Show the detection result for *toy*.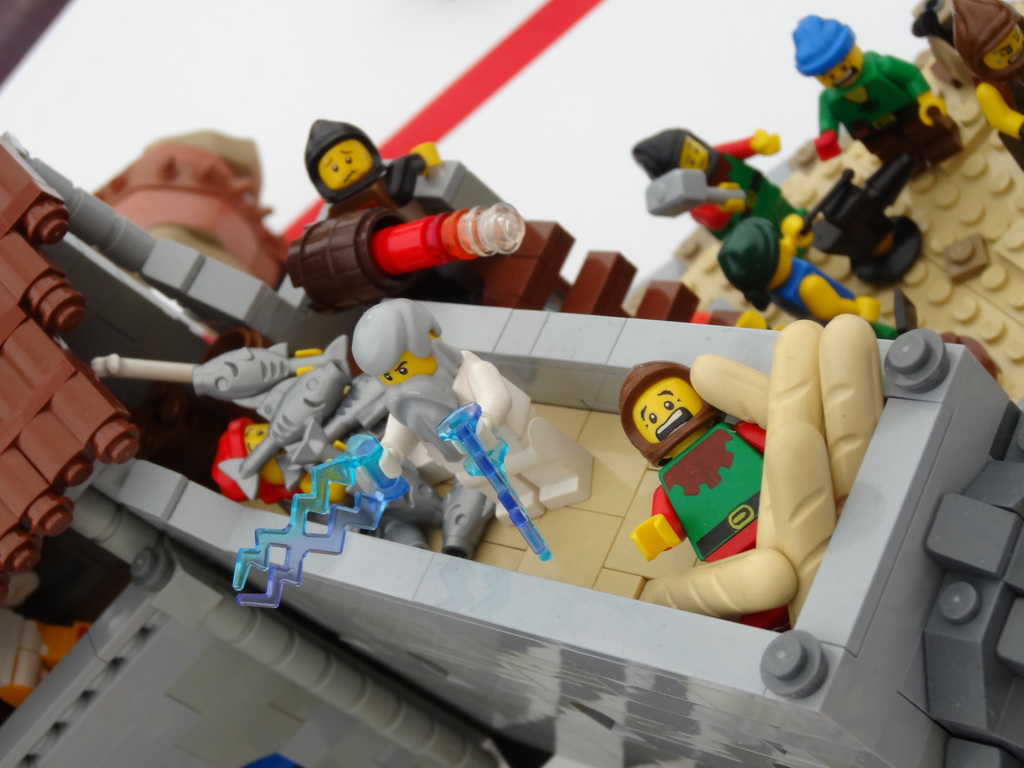
rect(270, 124, 543, 315).
